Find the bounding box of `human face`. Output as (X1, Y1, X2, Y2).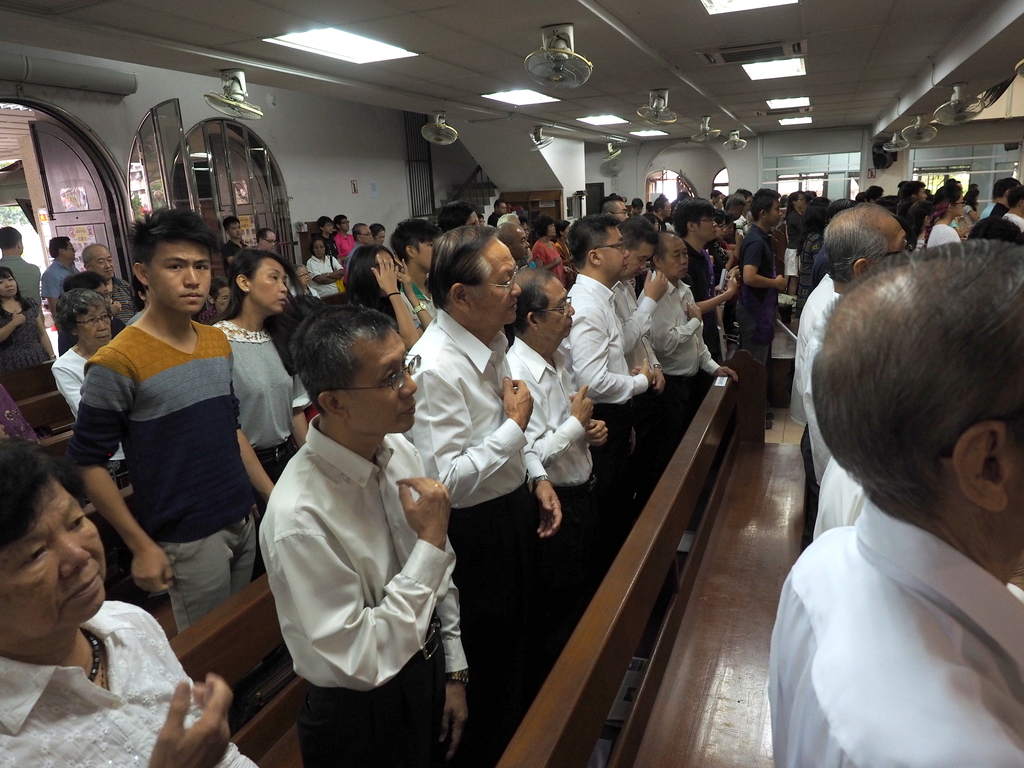
(408, 236, 435, 271).
